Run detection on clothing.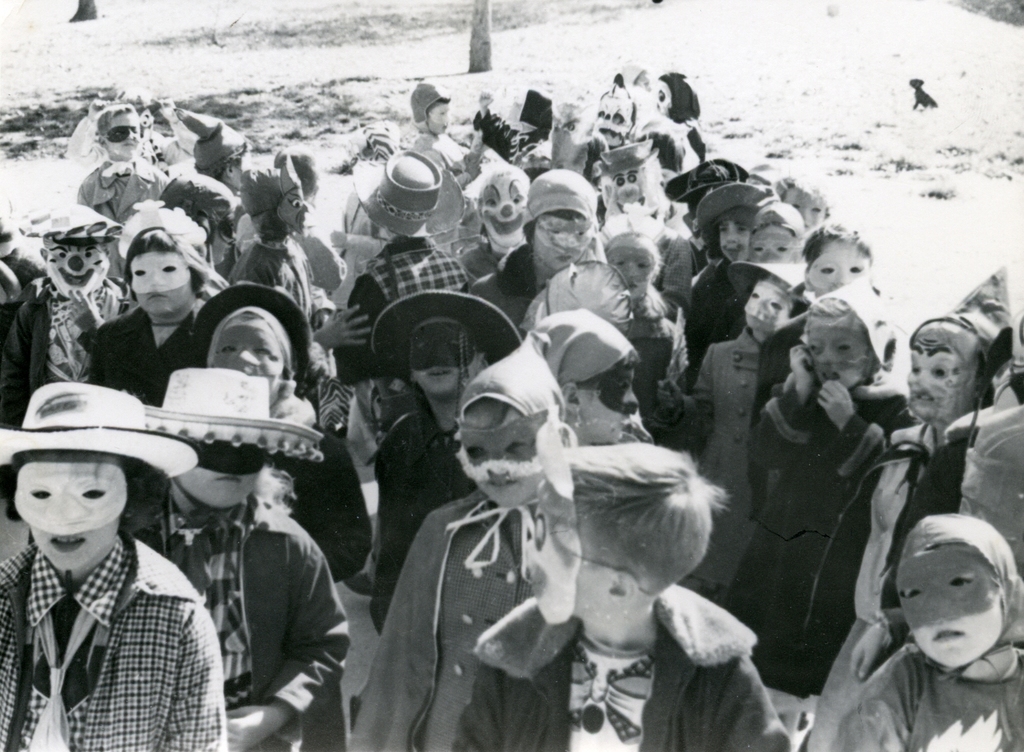
Result: l=70, t=157, r=184, b=228.
